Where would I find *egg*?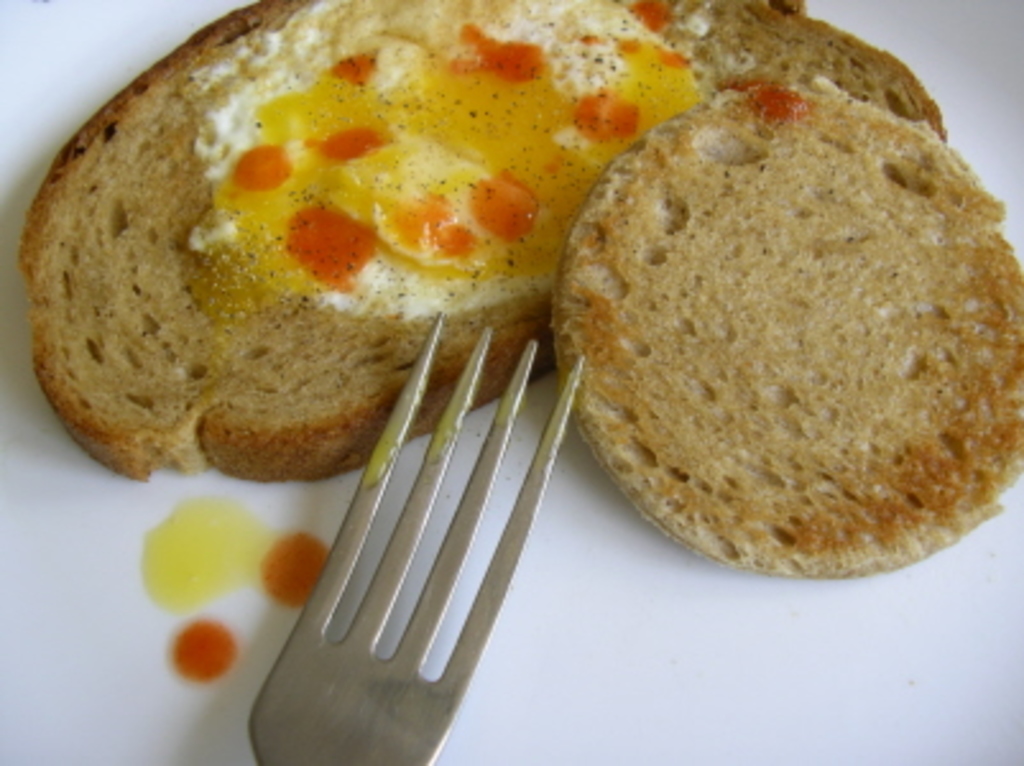
At box(179, 0, 715, 324).
